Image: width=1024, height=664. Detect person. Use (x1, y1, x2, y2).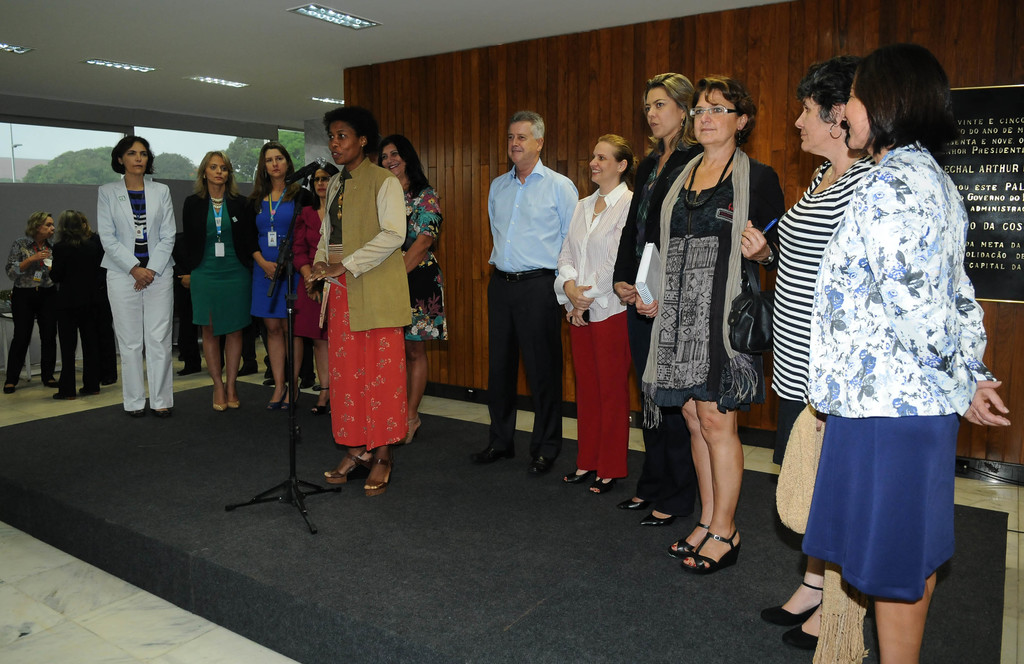
(555, 133, 635, 494).
